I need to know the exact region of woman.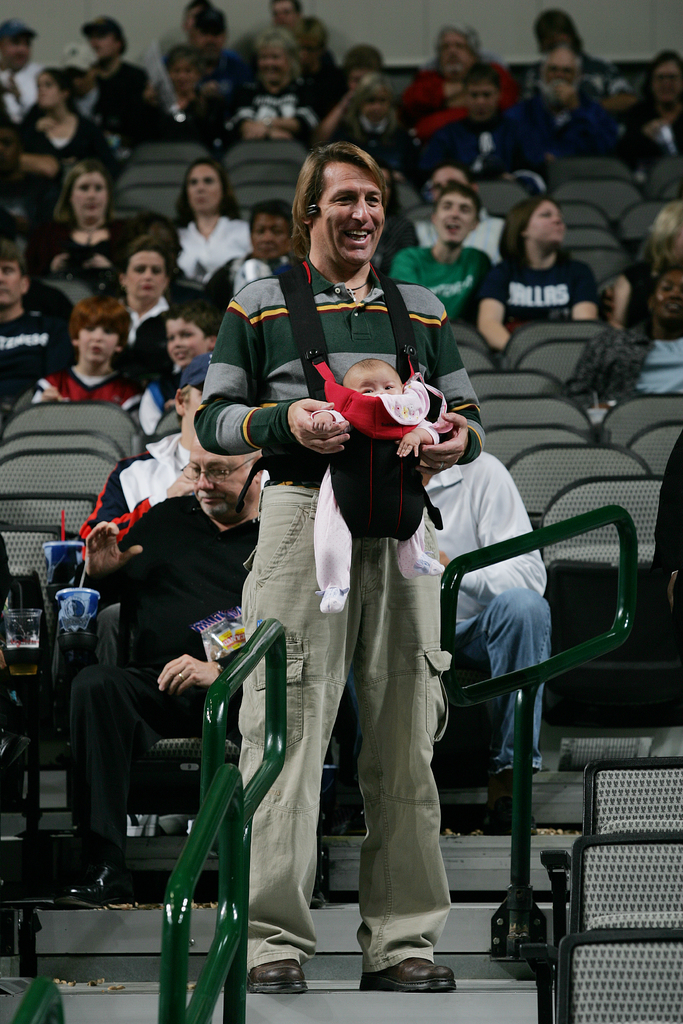
Region: 602:202:682:328.
